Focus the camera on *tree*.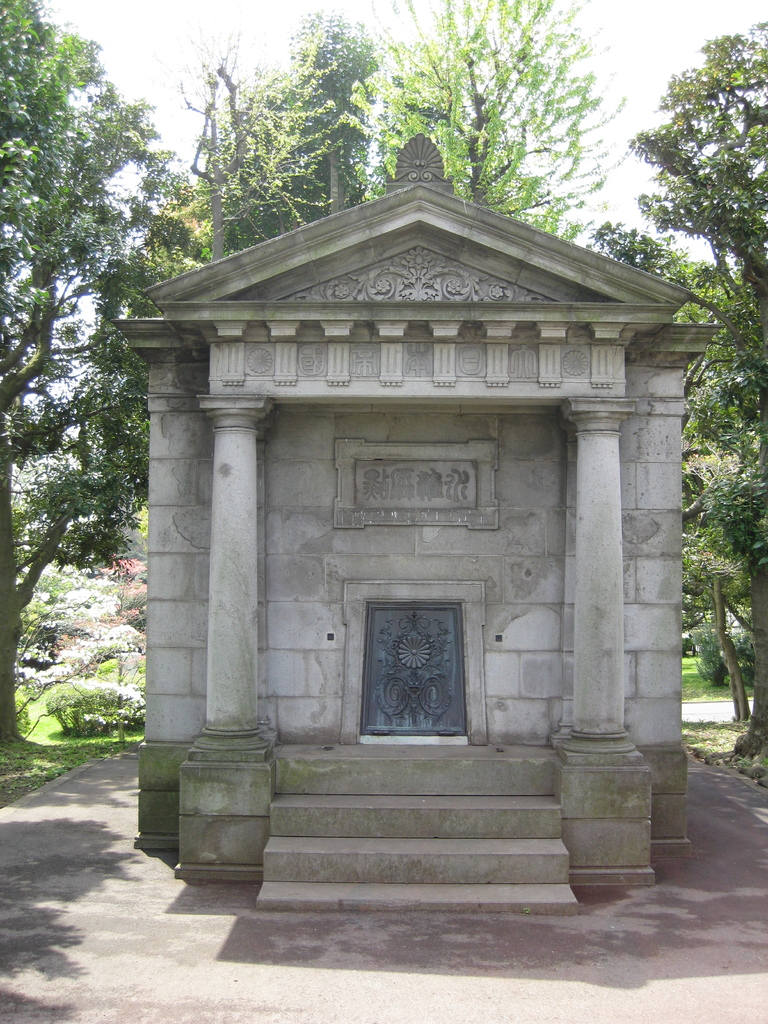
Focus region: select_region(11, 92, 169, 804).
